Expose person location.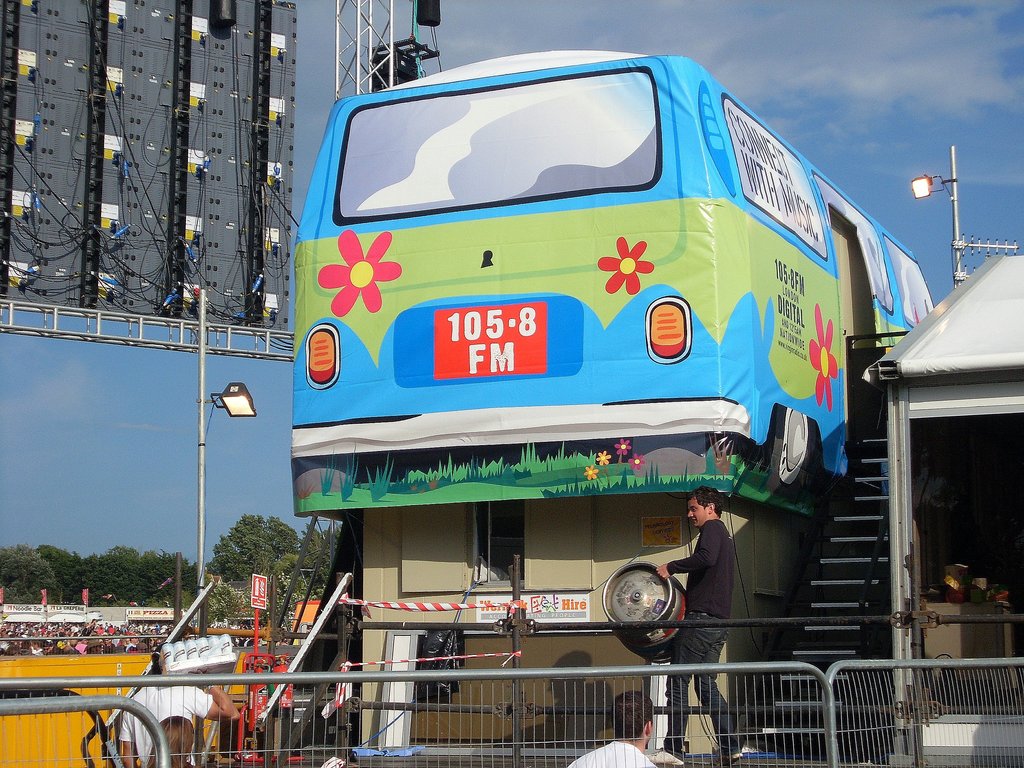
Exposed at x1=662, y1=486, x2=749, y2=754.
